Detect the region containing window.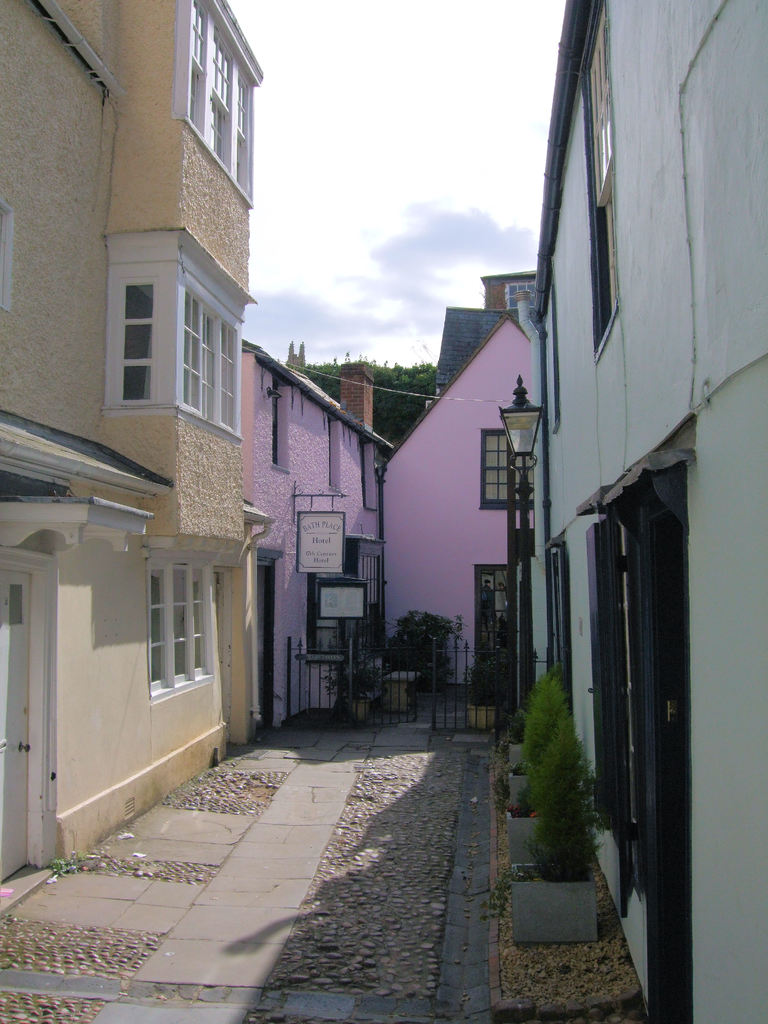
box=[580, 10, 612, 340].
